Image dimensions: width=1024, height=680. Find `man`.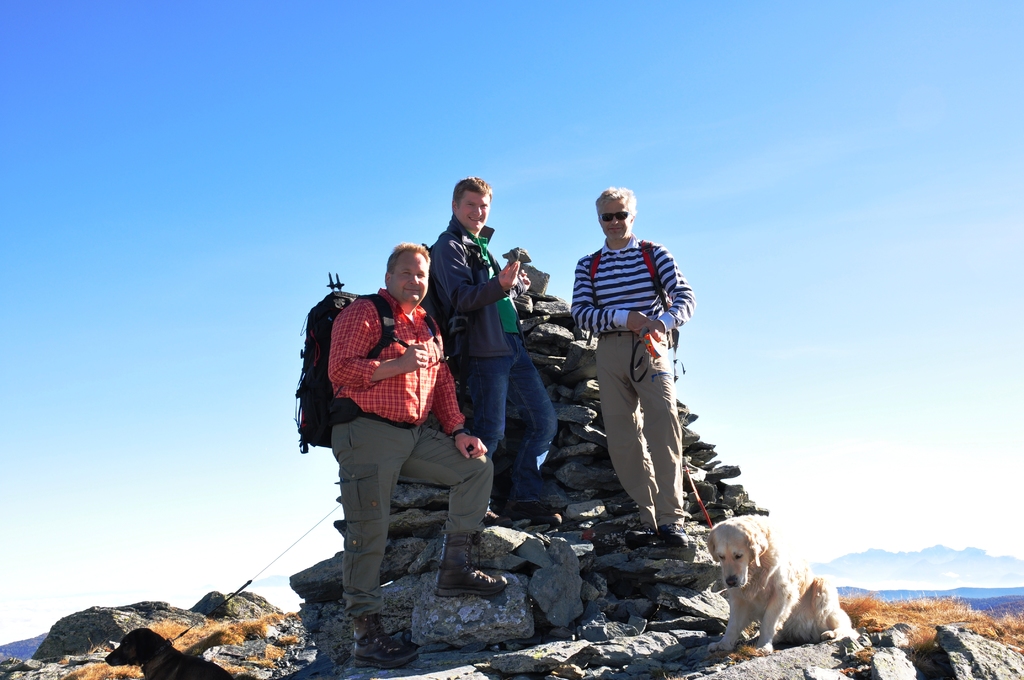
x1=425 y1=172 x2=564 y2=526.
